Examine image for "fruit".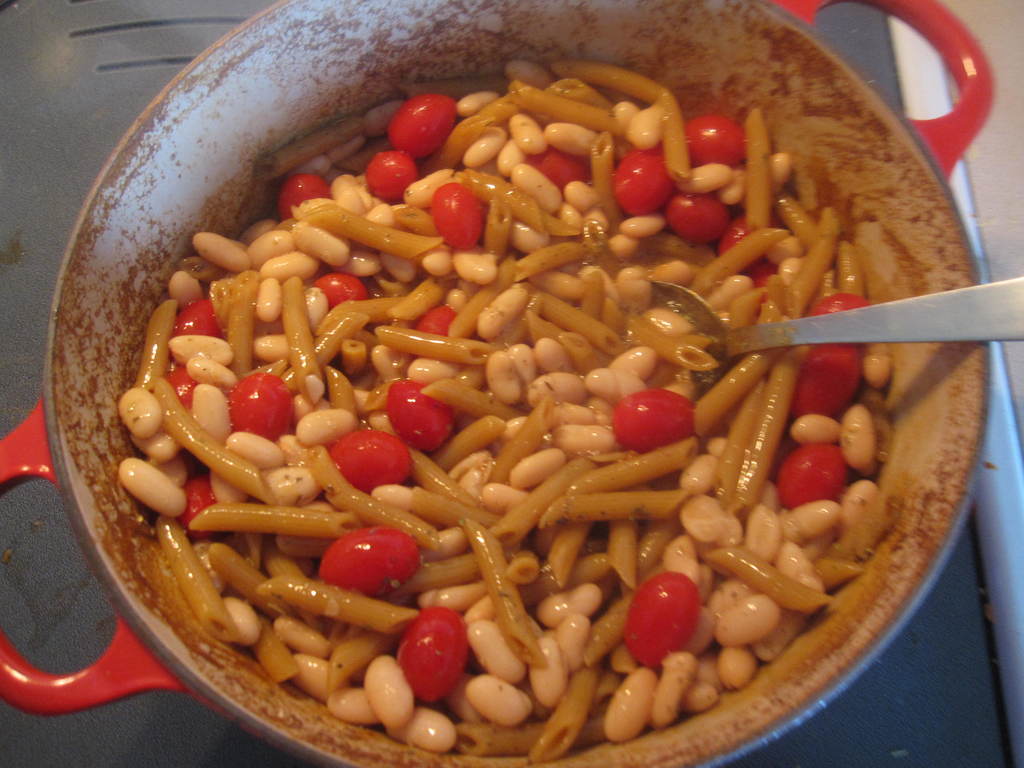
Examination result: <bbox>228, 372, 296, 447</bbox>.
